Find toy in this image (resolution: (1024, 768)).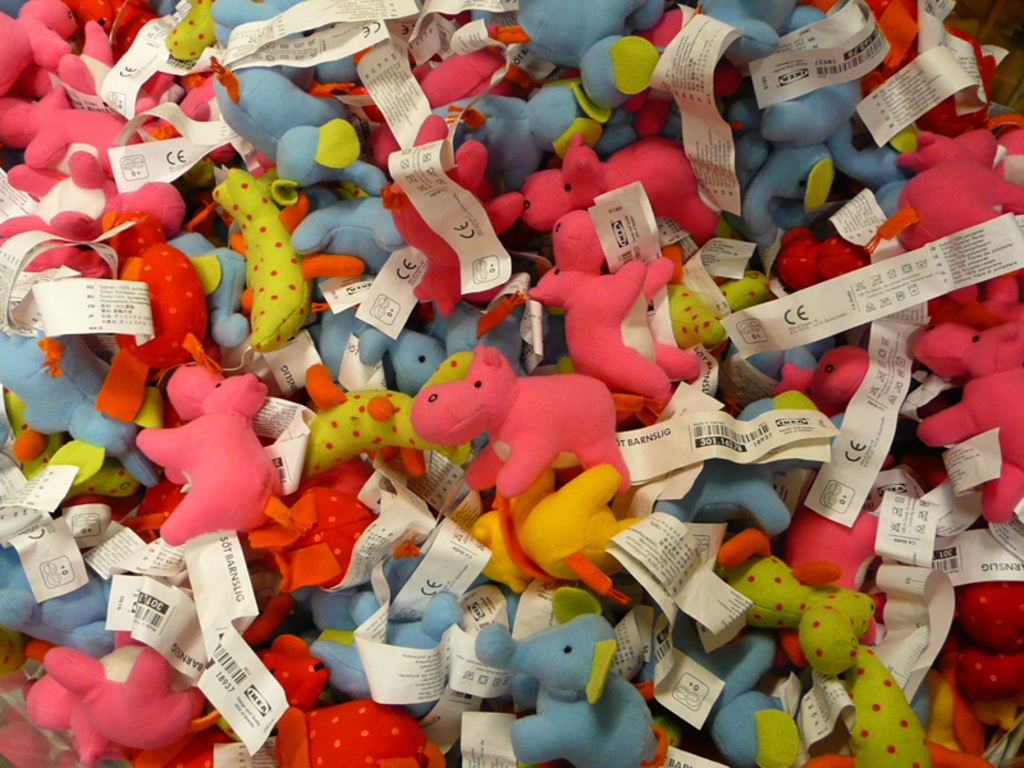
region(251, 628, 460, 767).
